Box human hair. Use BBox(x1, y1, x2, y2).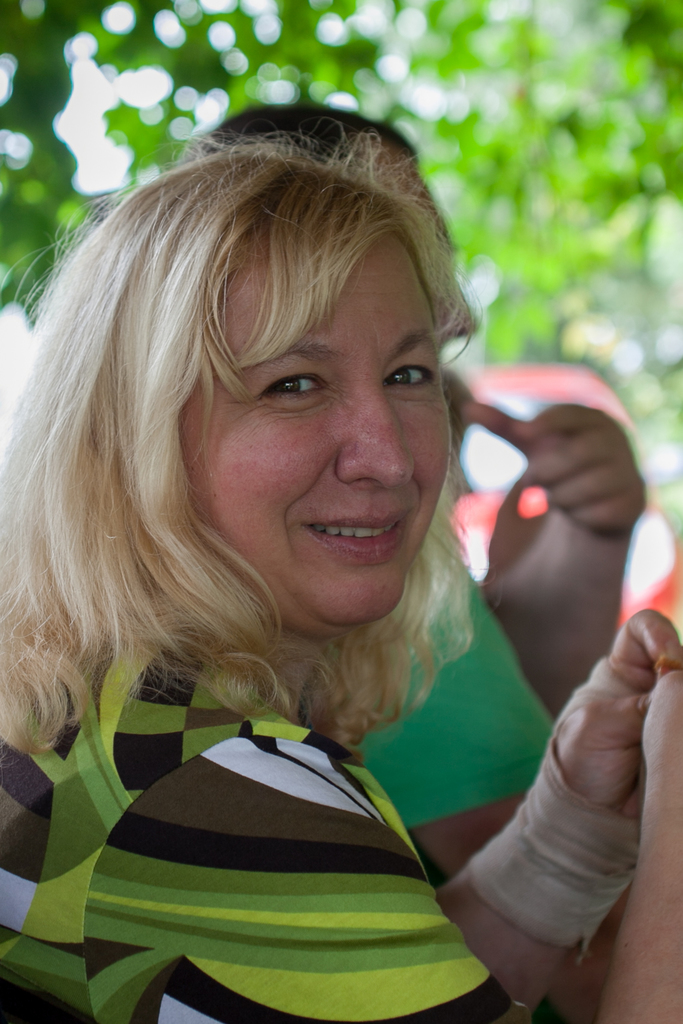
BBox(174, 99, 427, 164).
